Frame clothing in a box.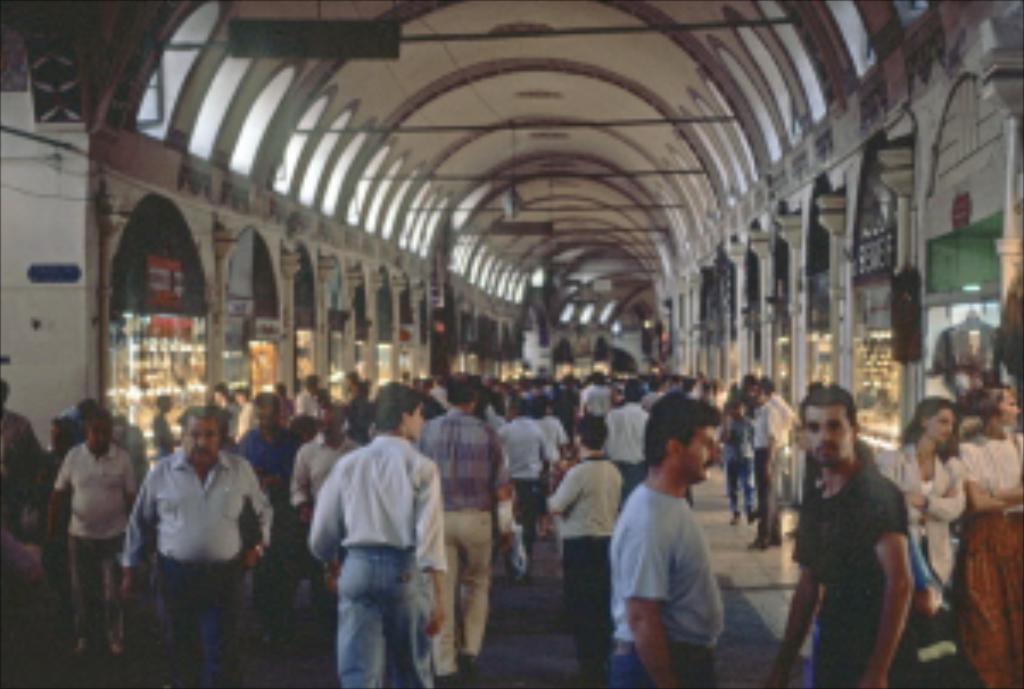
<bbox>952, 426, 1021, 686</bbox>.
